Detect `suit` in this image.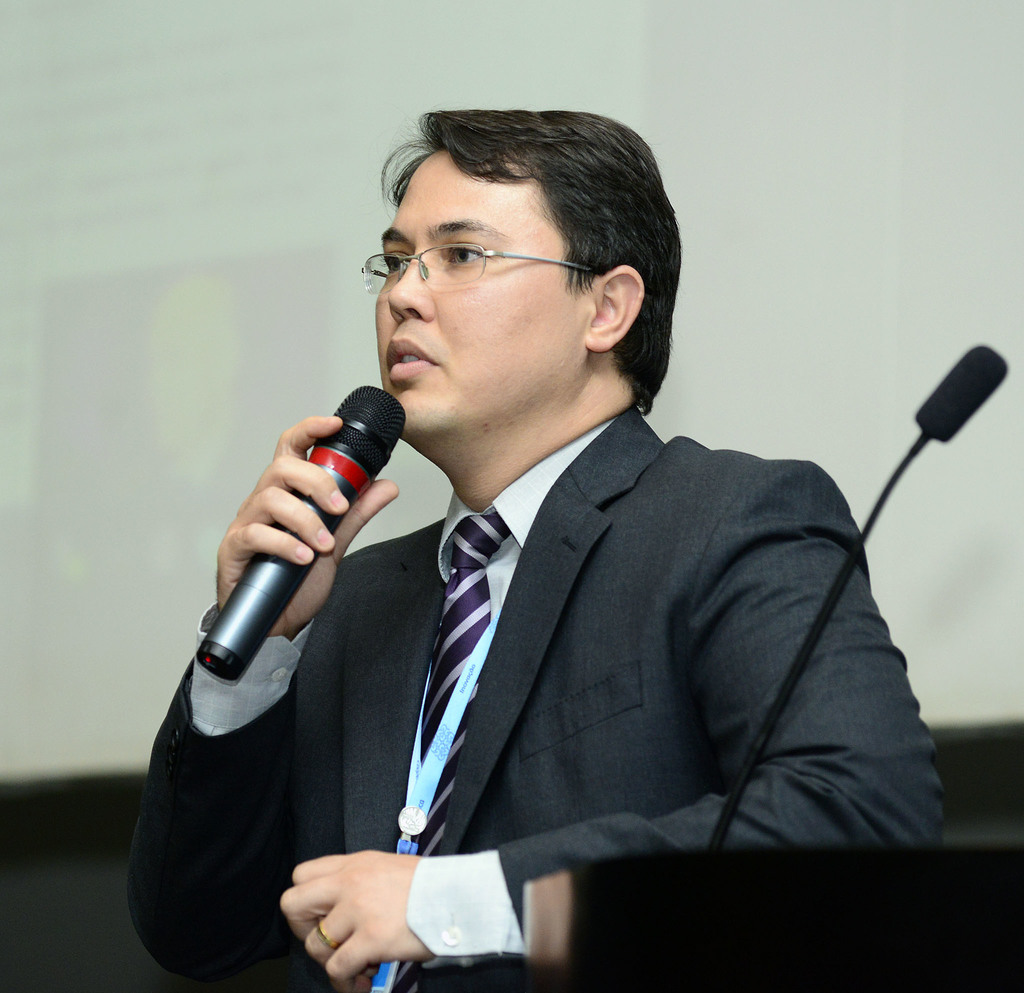
Detection: 200/301/888/942.
